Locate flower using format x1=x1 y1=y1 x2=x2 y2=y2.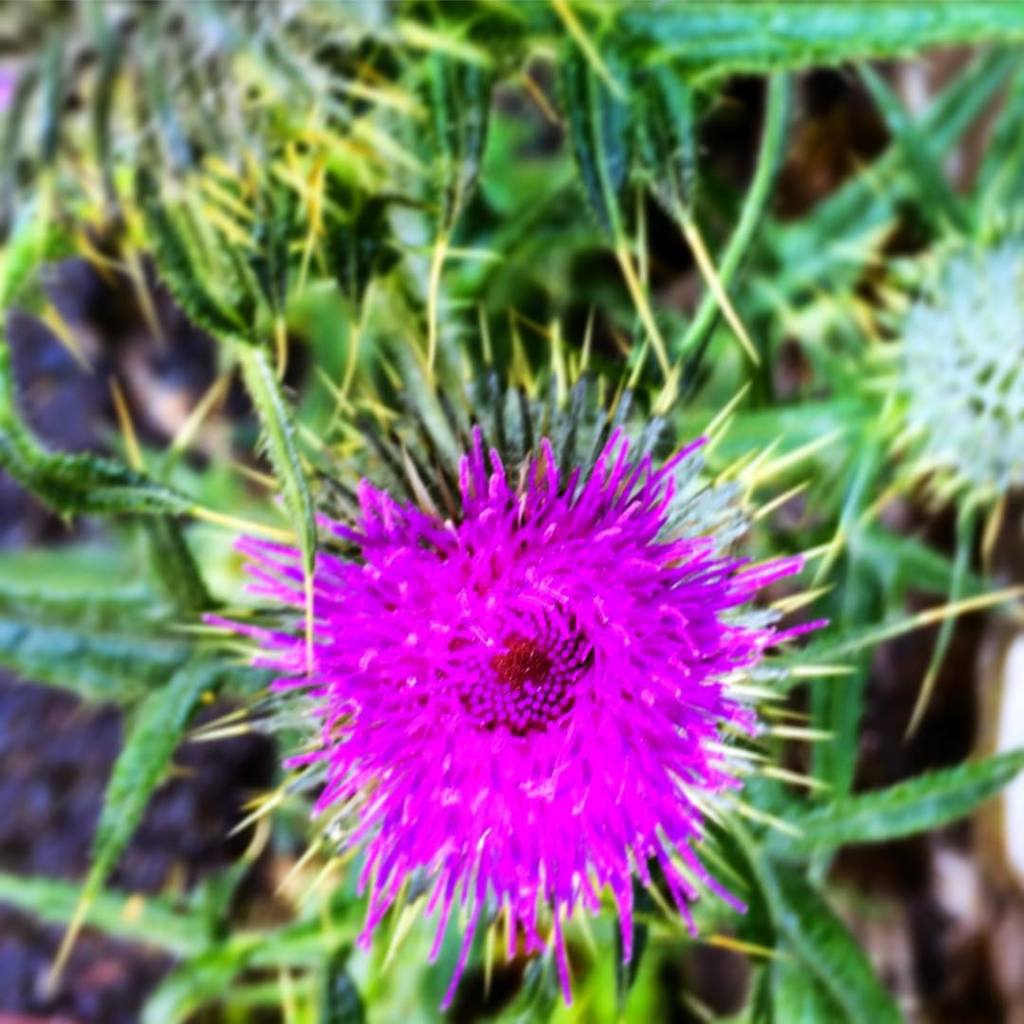
x1=221 y1=393 x2=808 y2=972.
